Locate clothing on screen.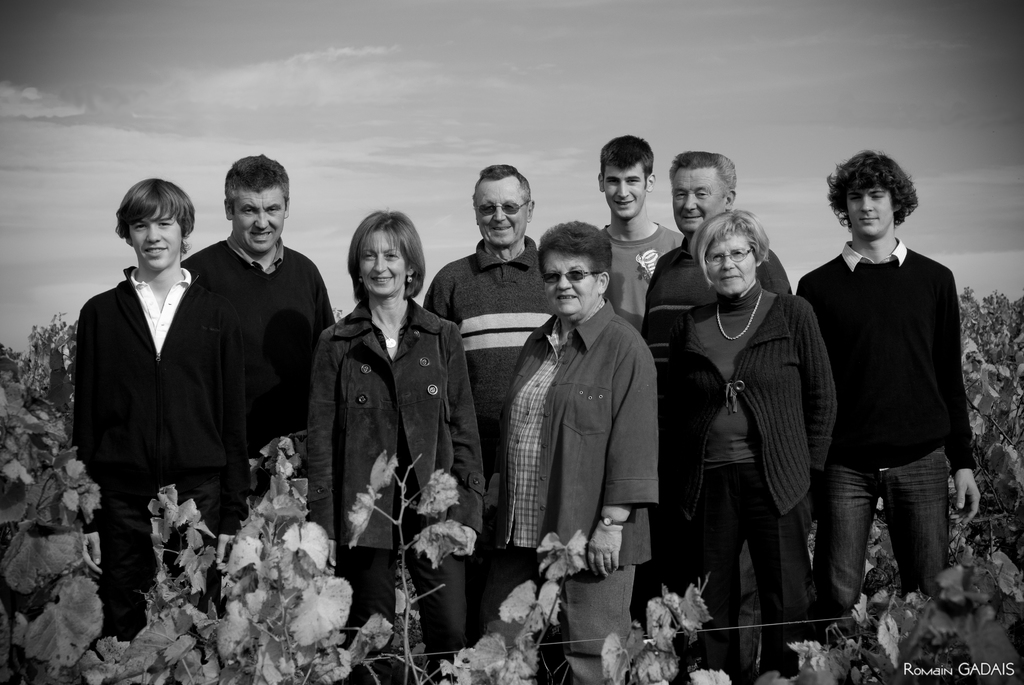
On screen at bbox=(340, 521, 458, 664).
